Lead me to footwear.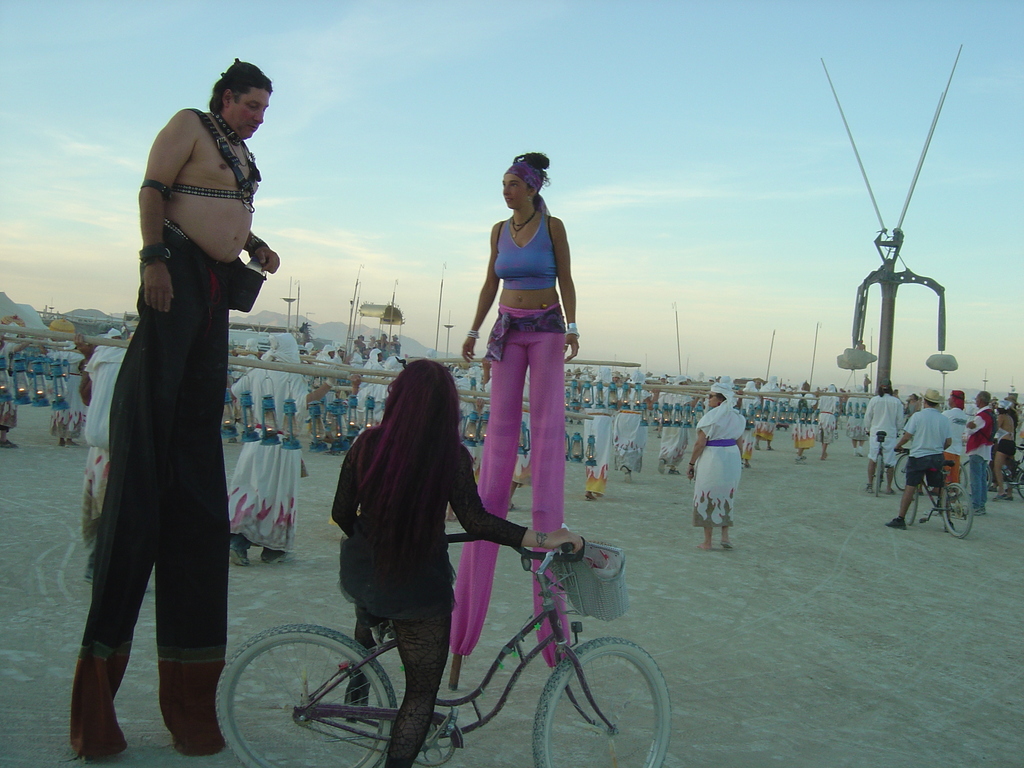
Lead to <bbox>754, 444, 760, 454</bbox>.
